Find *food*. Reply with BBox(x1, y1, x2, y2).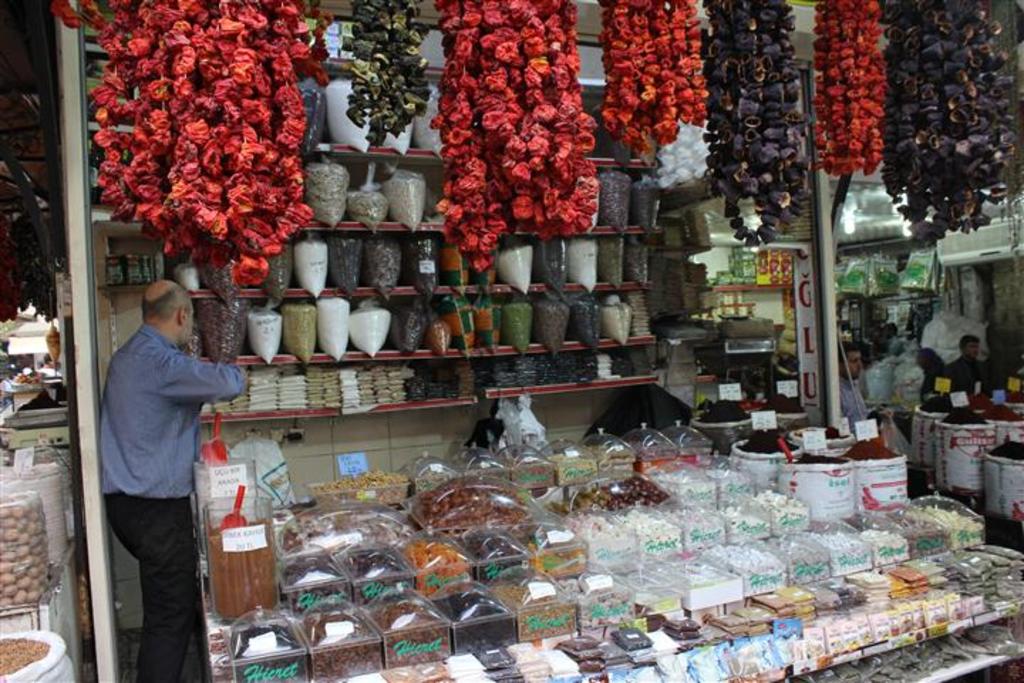
BBox(391, 307, 425, 354).
